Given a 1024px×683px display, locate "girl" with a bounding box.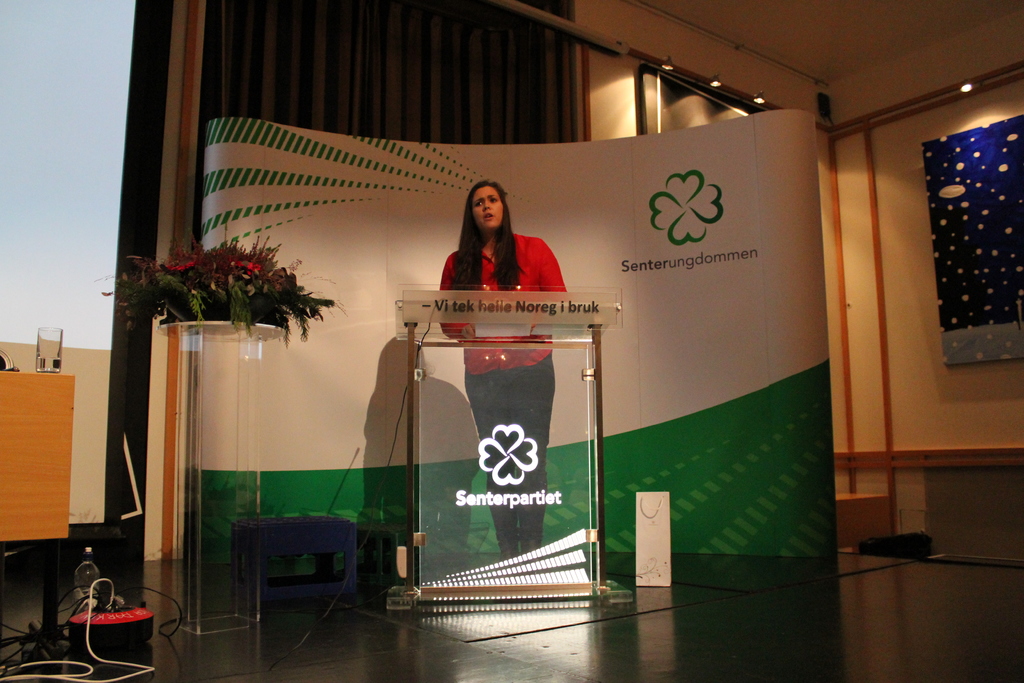
Located: 437 180 566 559.
